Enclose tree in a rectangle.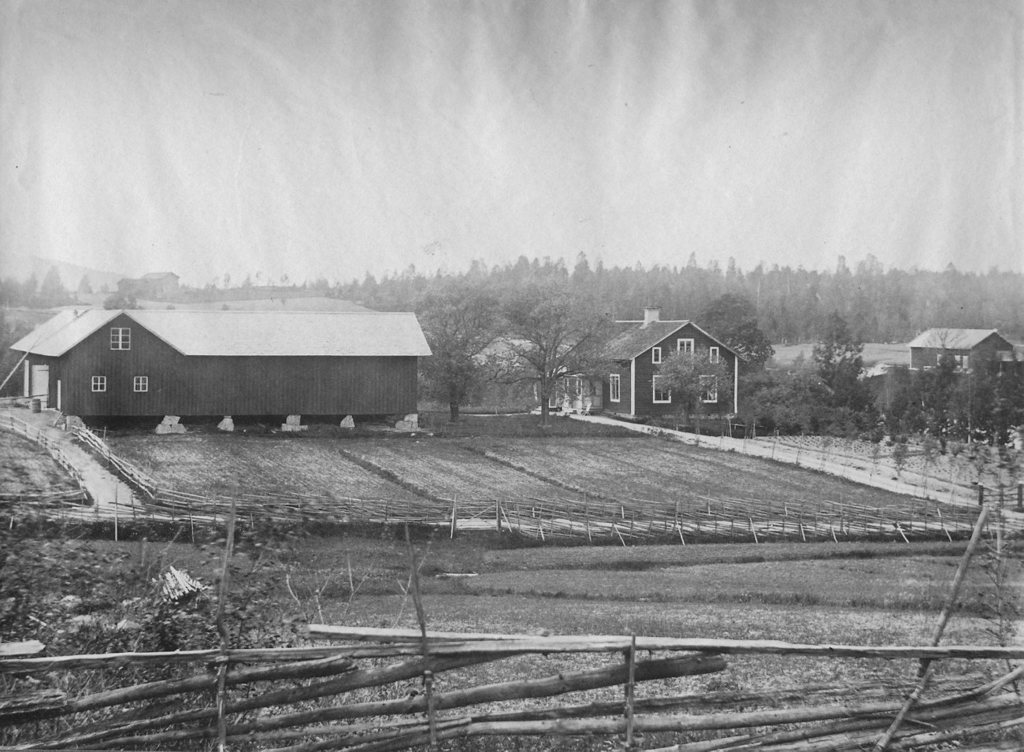
pyautogui.locateOnScreen(855, 381, 881, 440).
